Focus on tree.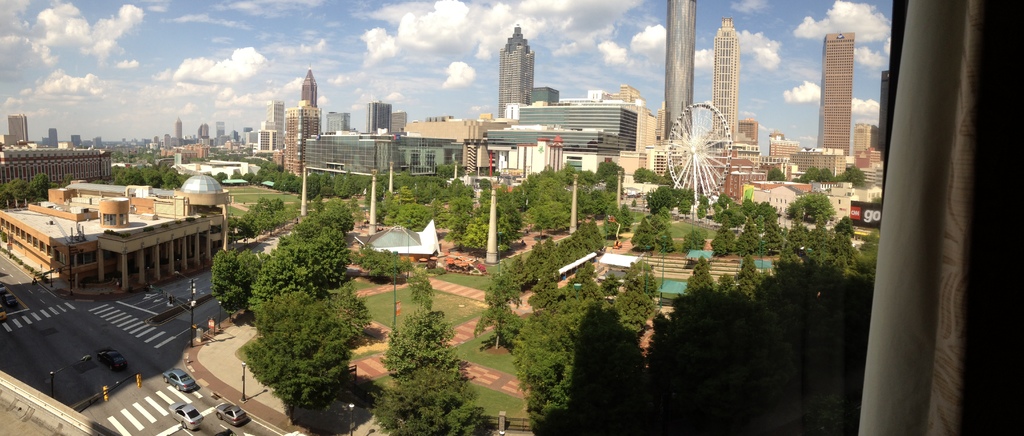
Focused at <region>236, 189, 364, 380</region>.
